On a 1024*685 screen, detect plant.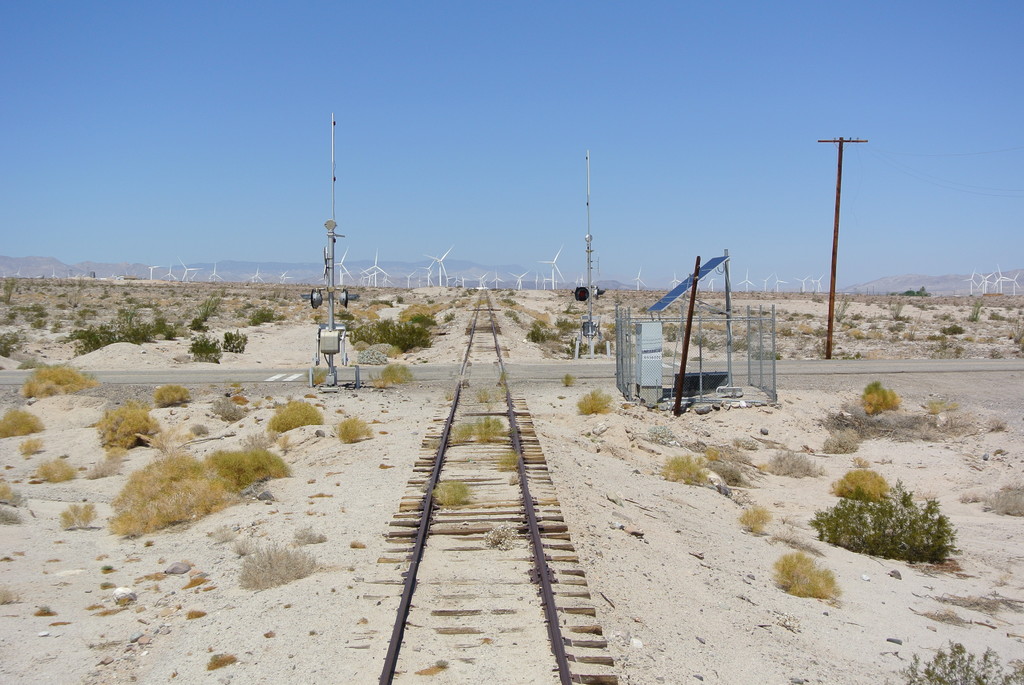
bbox=(150, 428, 195, 449).
